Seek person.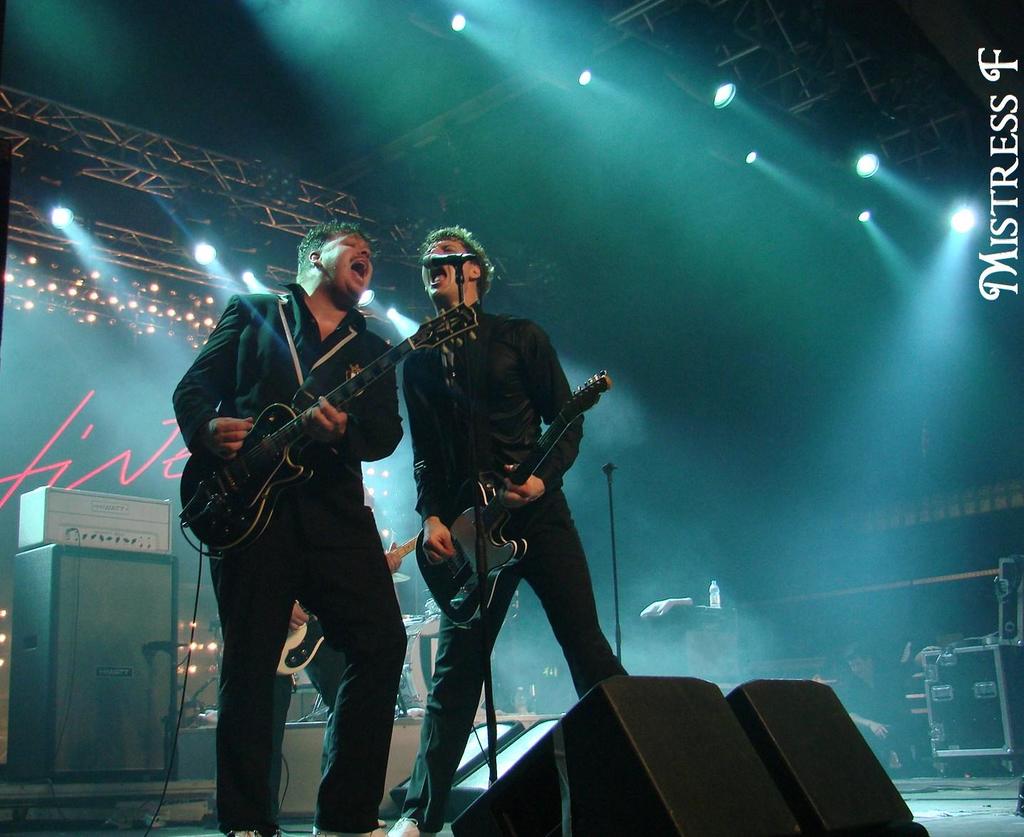
(169, 217, 407, 836).
